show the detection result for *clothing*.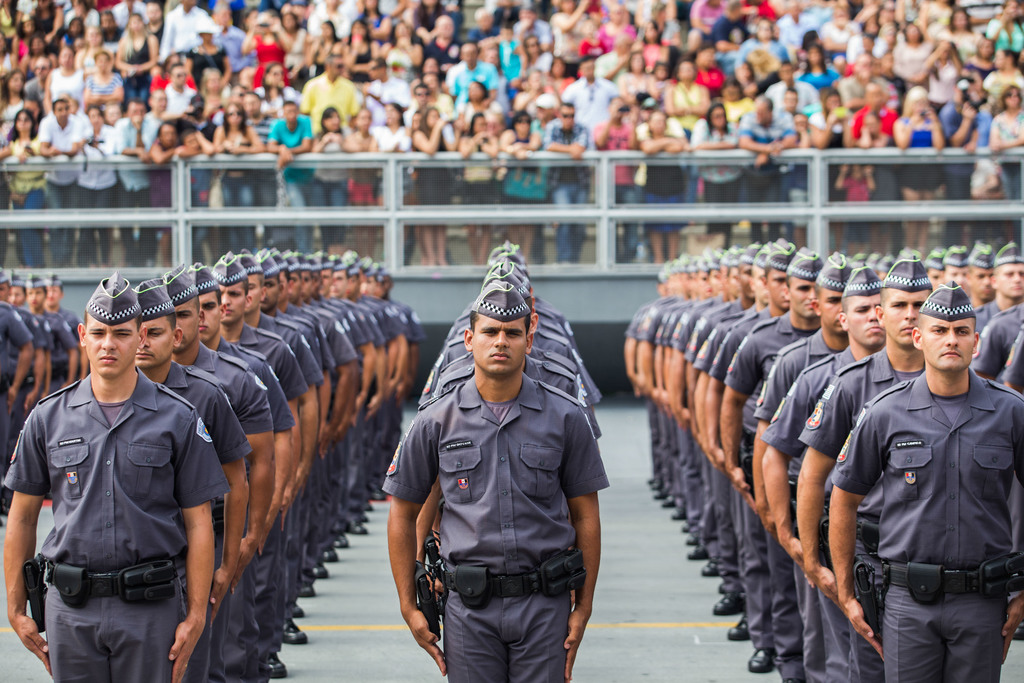
detection(650, 283, 699, 517).
